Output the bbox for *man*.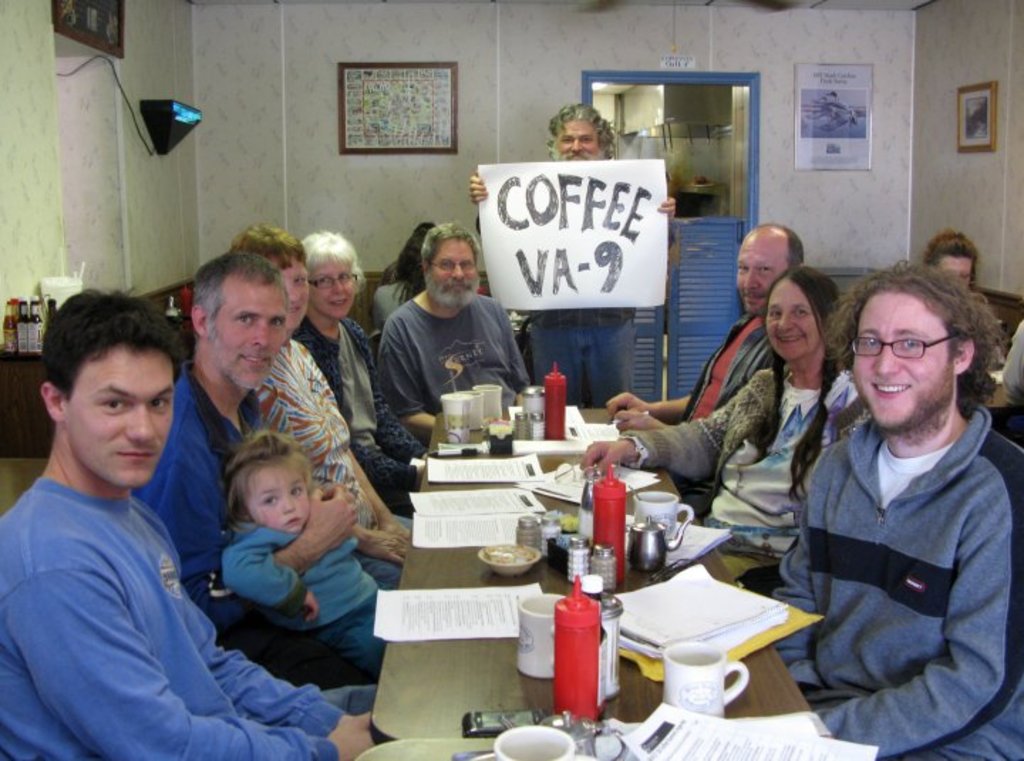
region(771, 235, 1023, 760).
